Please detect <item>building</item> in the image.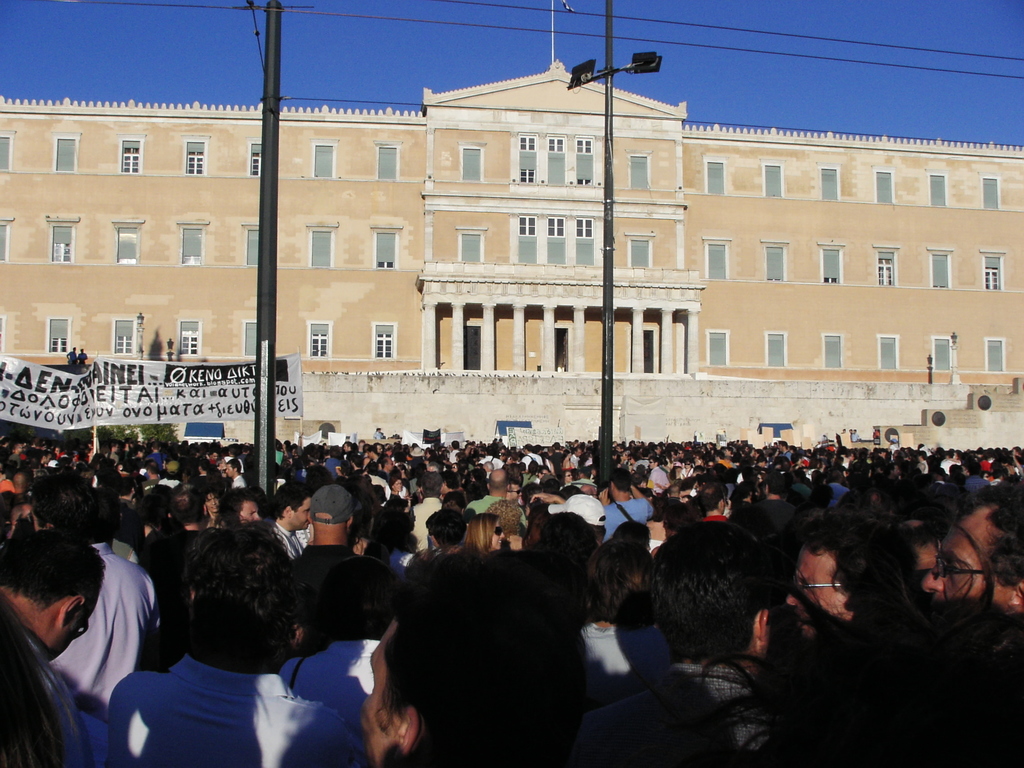
0:1:1023:449.
